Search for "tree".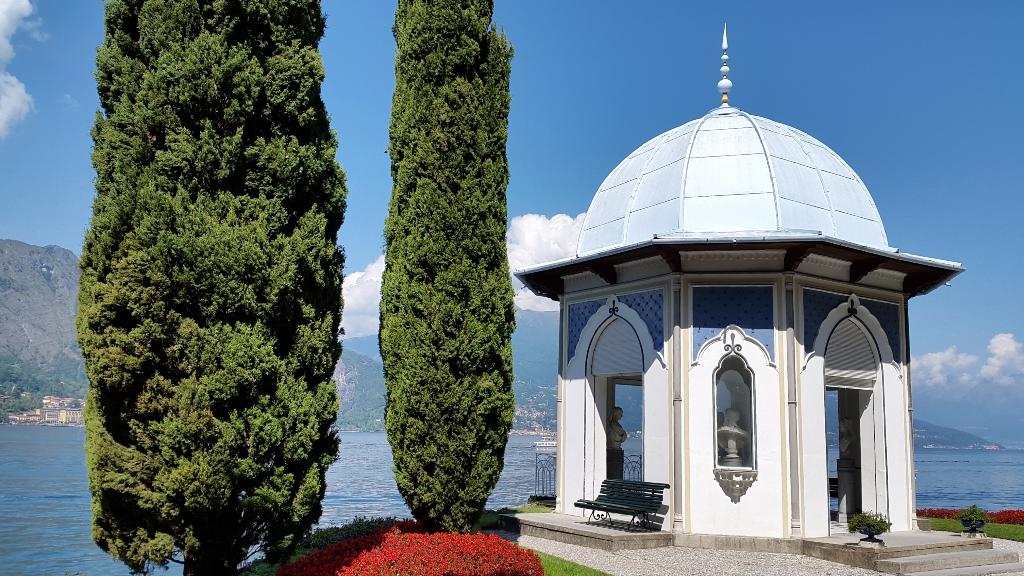
Found at BBox(380, 0, 522, 530).
